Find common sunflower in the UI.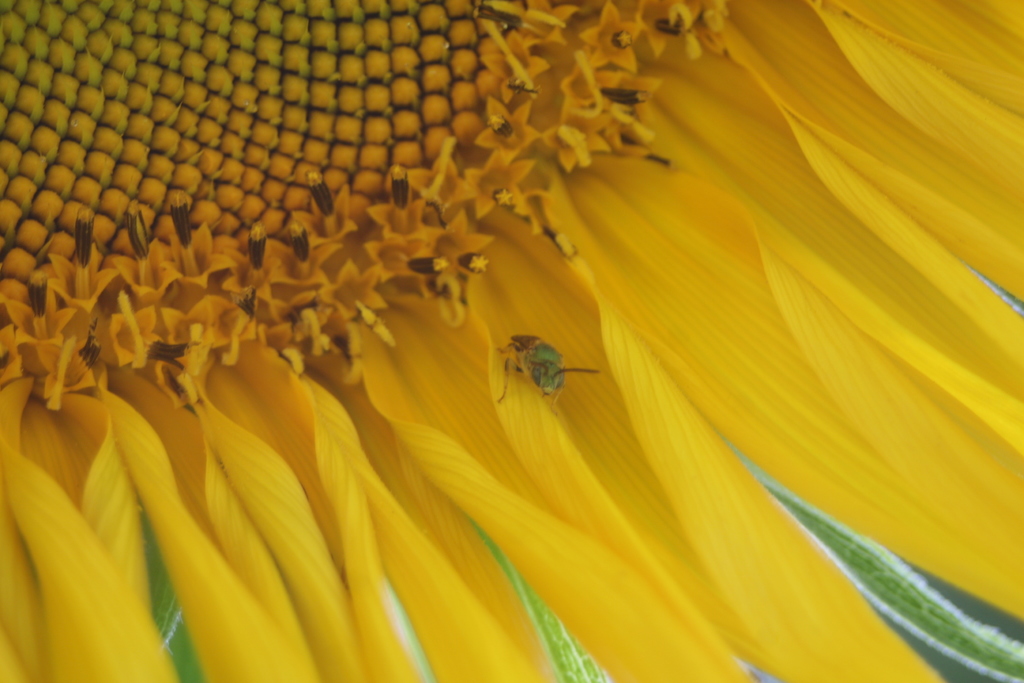
UI element at [left=5, top=52, right=1023, bottom=682].
